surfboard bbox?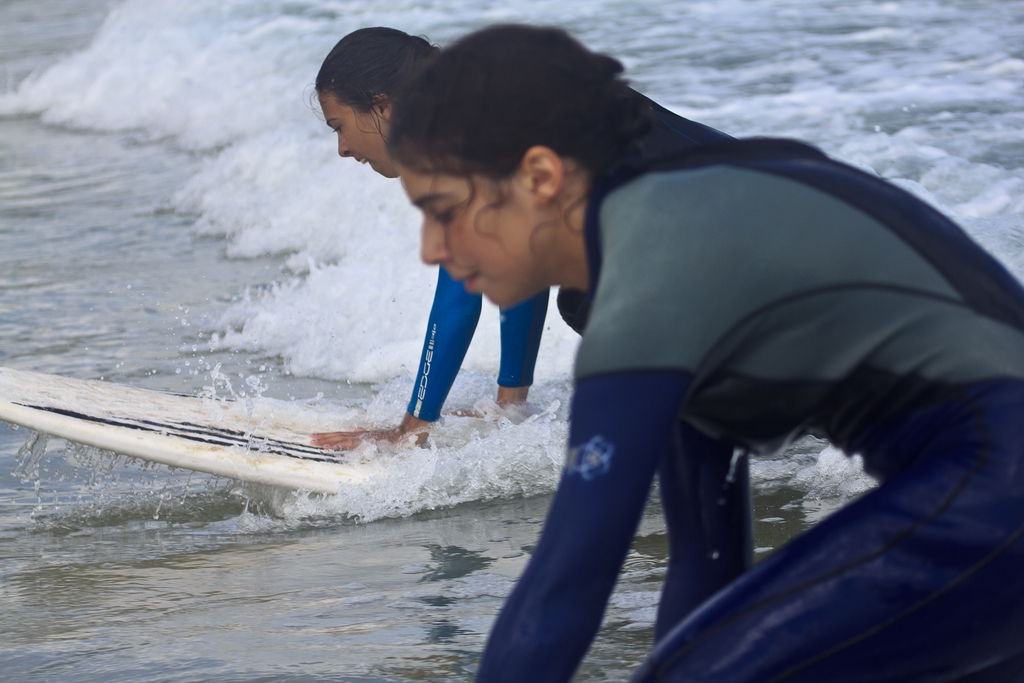
x1=0 y1=358 x2=367 y2=494
